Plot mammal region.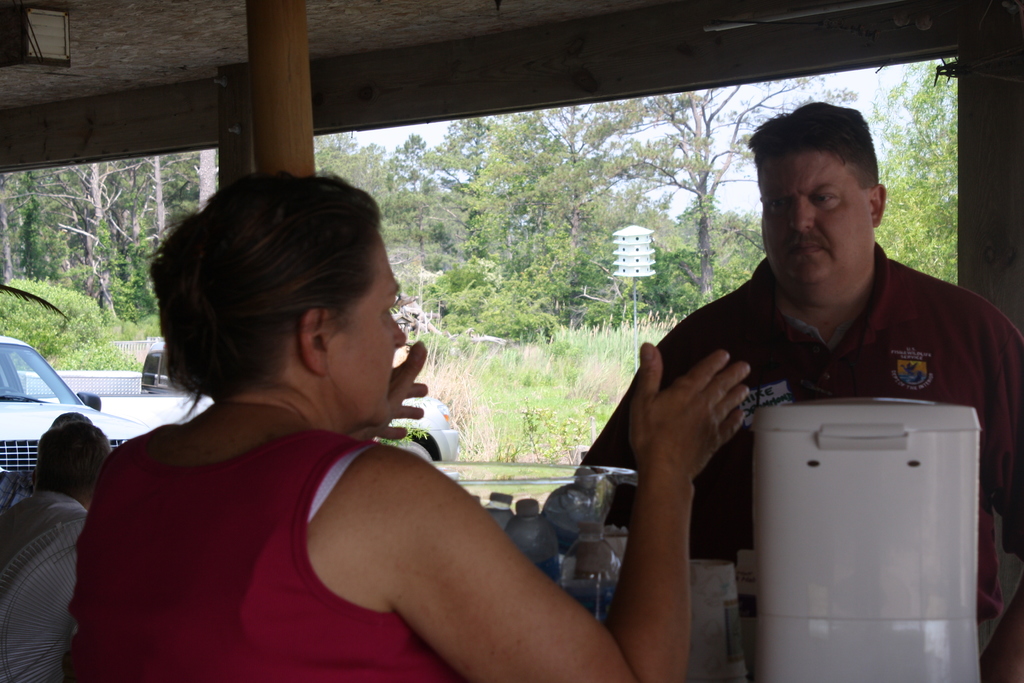
Plotted at 67,193,687,664.
